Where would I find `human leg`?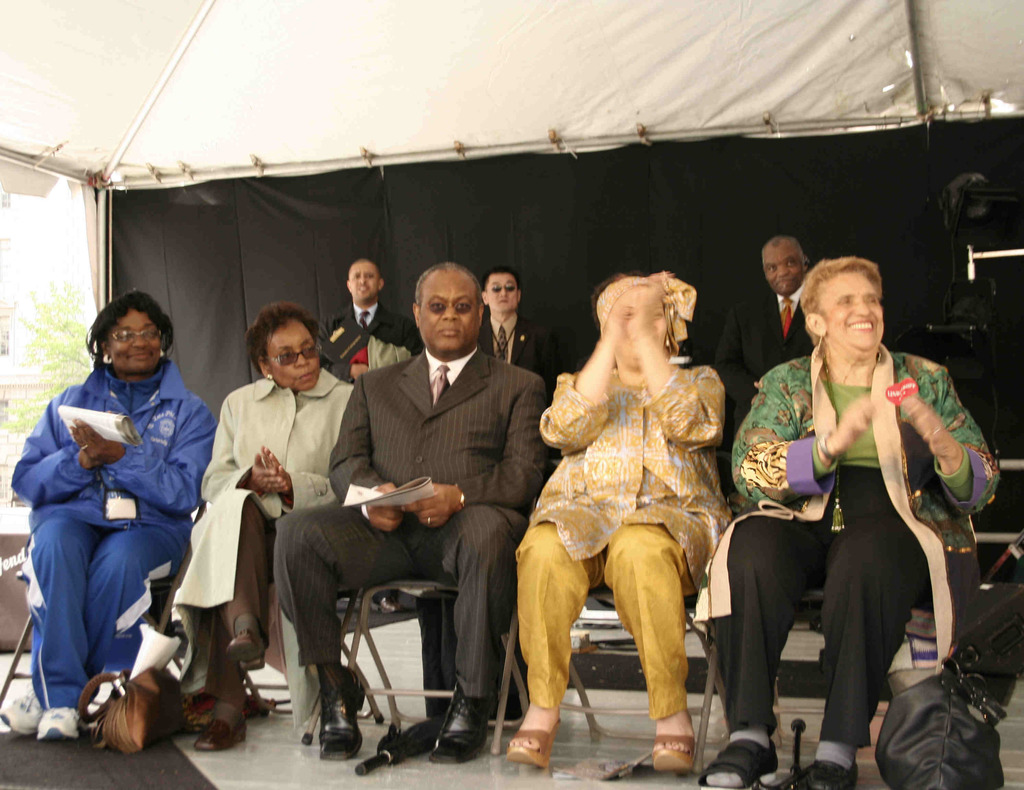
At crop(0, 523, 182, 735).
